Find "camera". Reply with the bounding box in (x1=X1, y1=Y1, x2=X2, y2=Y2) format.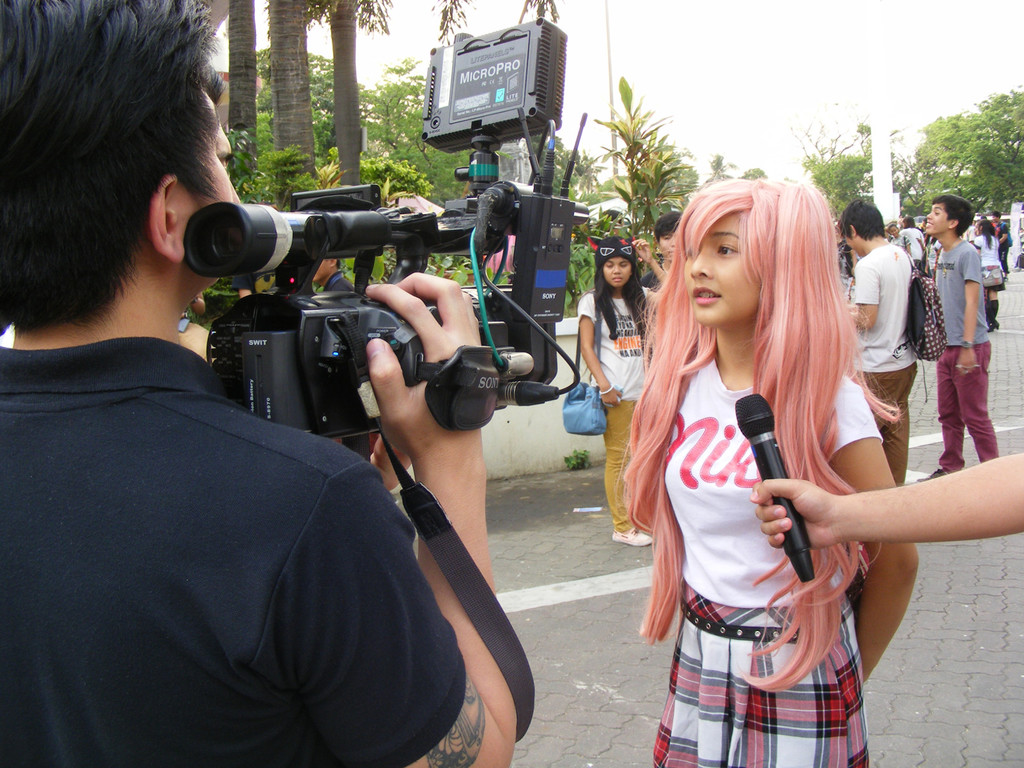
(x1=184, y1=19, x2=590, y2=444).
